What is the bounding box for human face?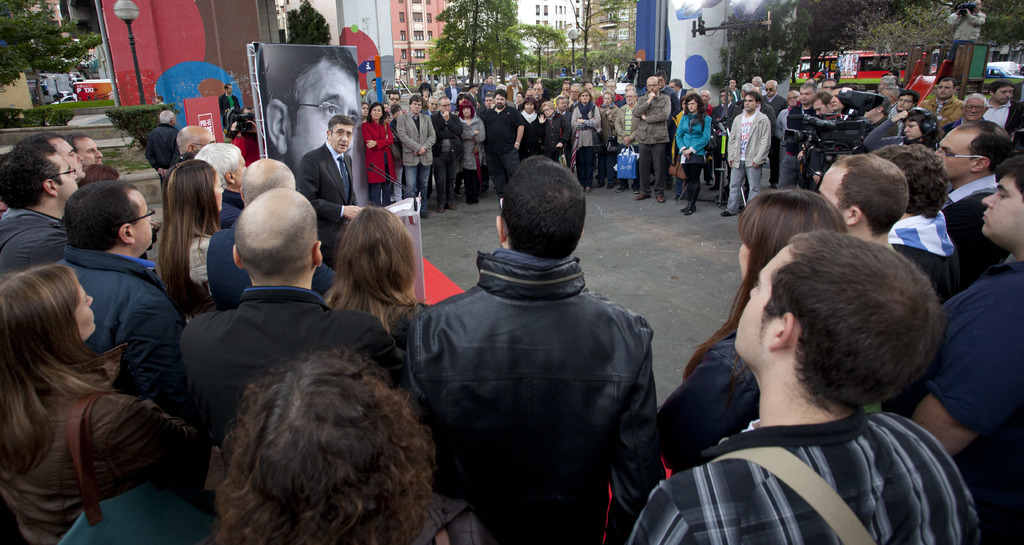
[x1=932, y1=125, x2=972, y2=177].
